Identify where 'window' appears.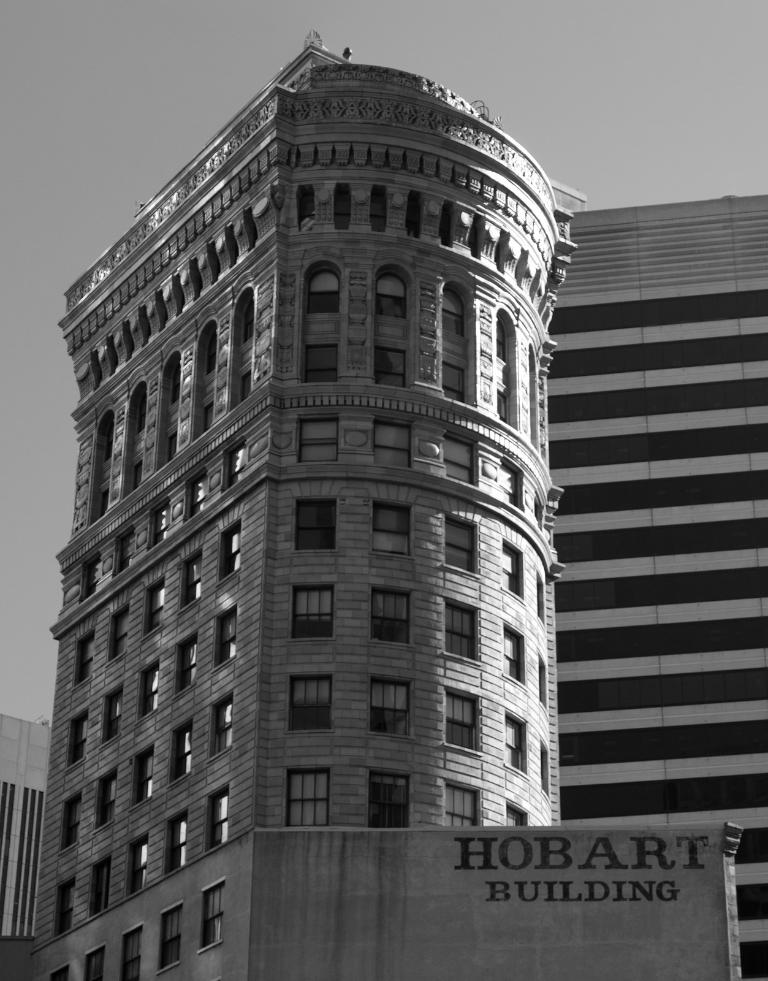
Appears at BBox(369, 584, 411, 641).
